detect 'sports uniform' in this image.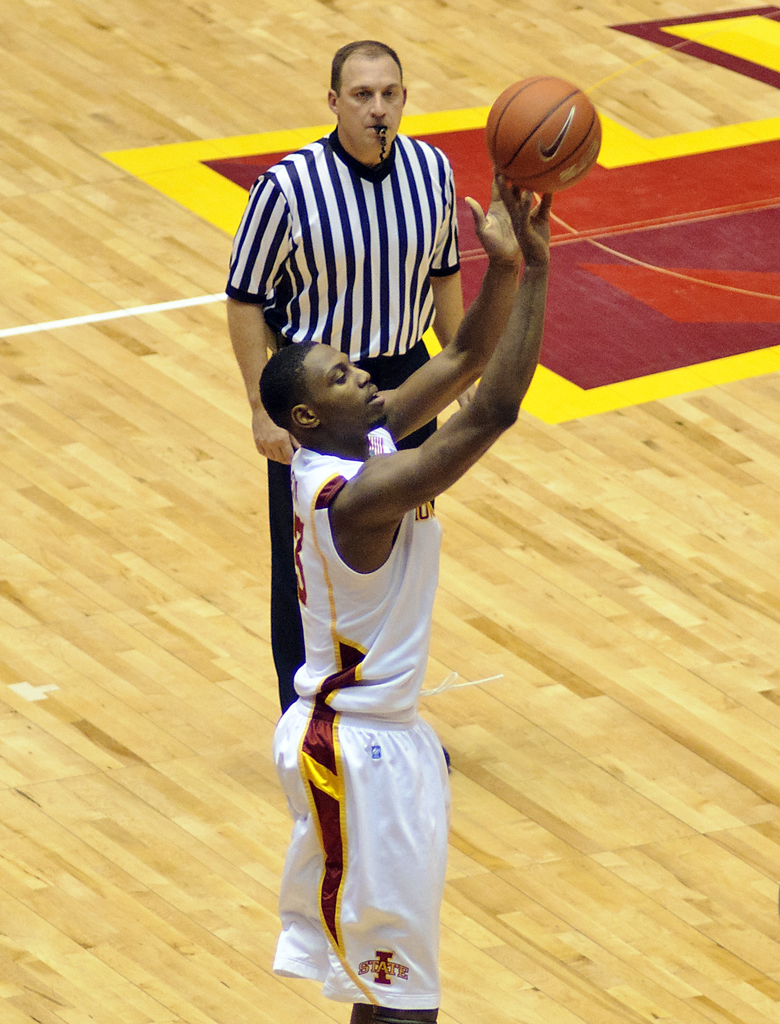
Detection: [200, 113, 476, 735].
